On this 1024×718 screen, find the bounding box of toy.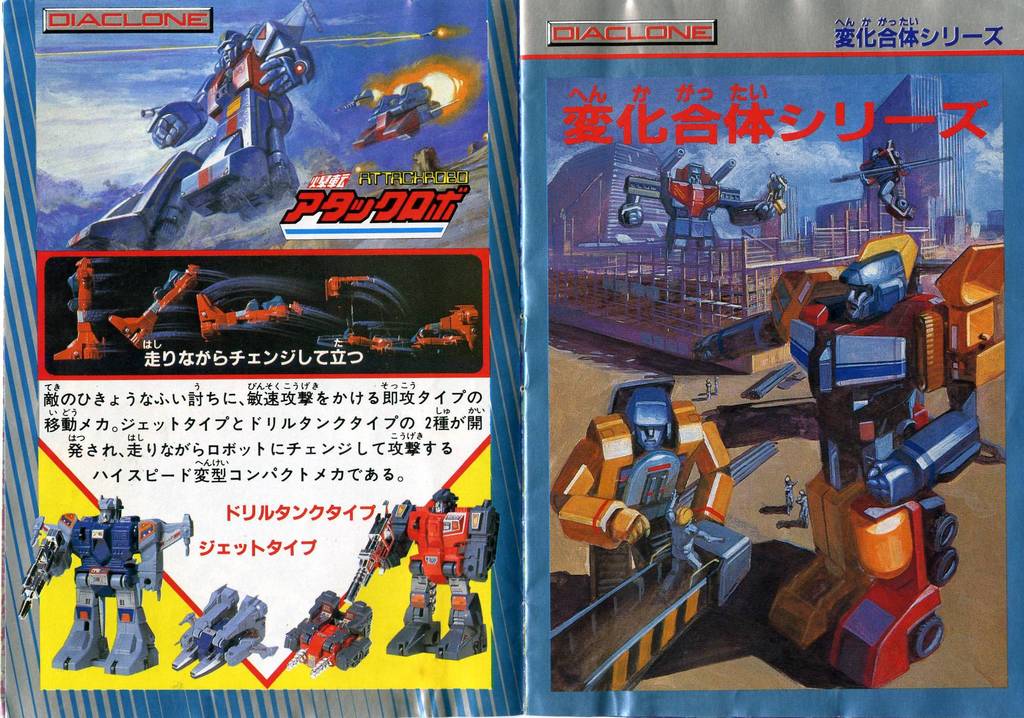
Bounding box: l=319, t=327, r=395, b=354.
